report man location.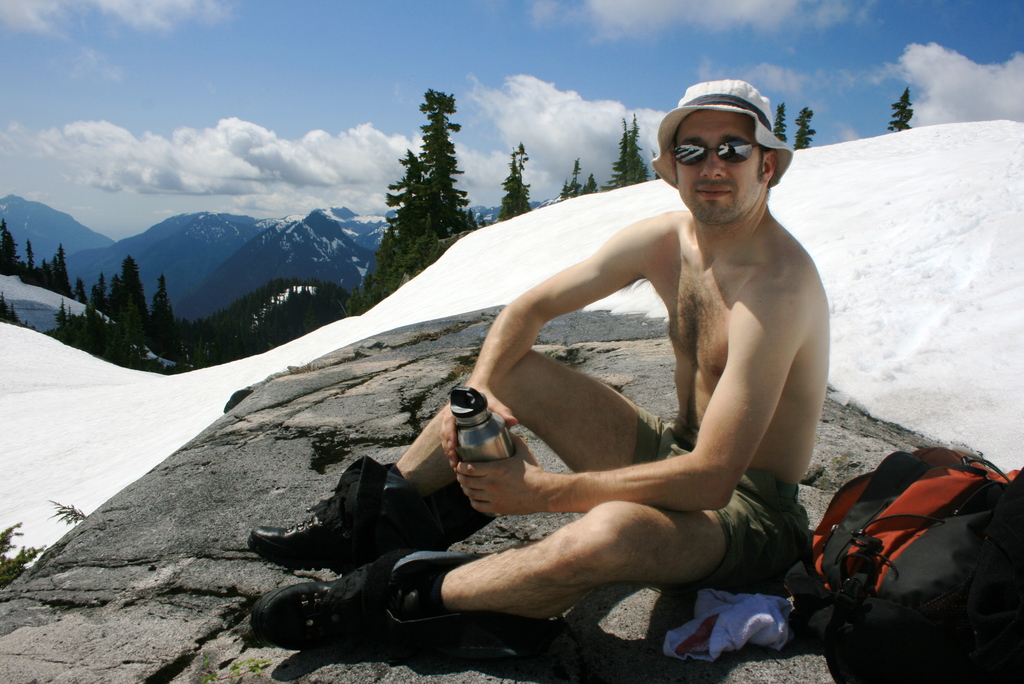
Report: (346, 70, 849, 676).
